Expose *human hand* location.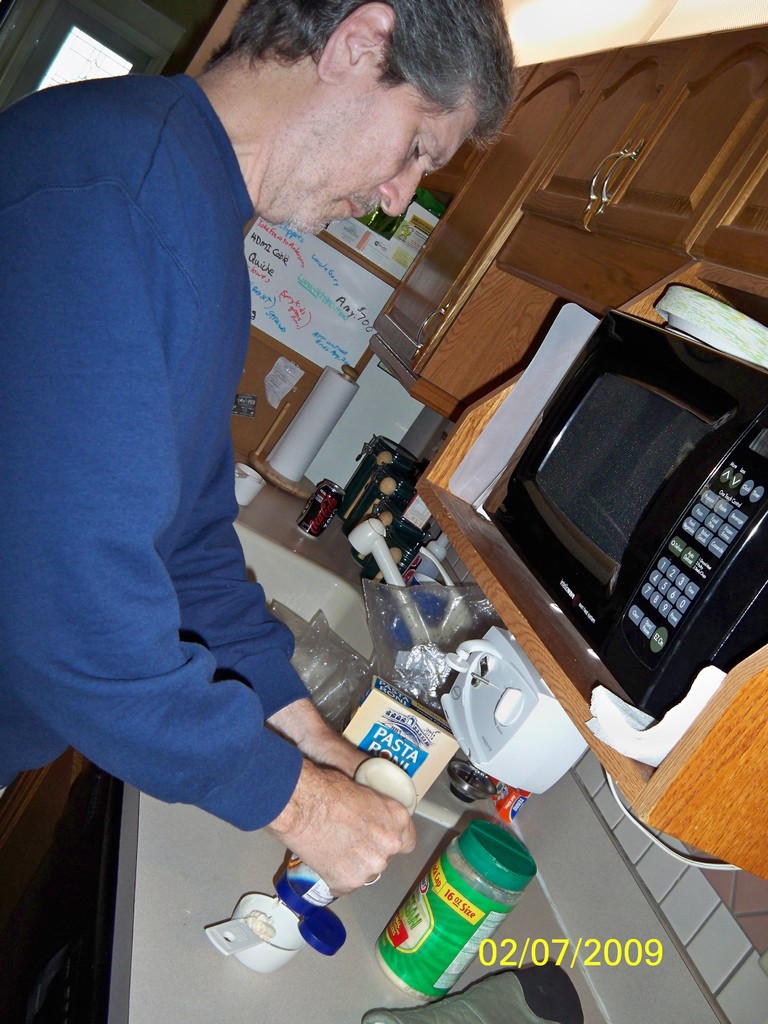
Exposed at 299/725/374/785.
